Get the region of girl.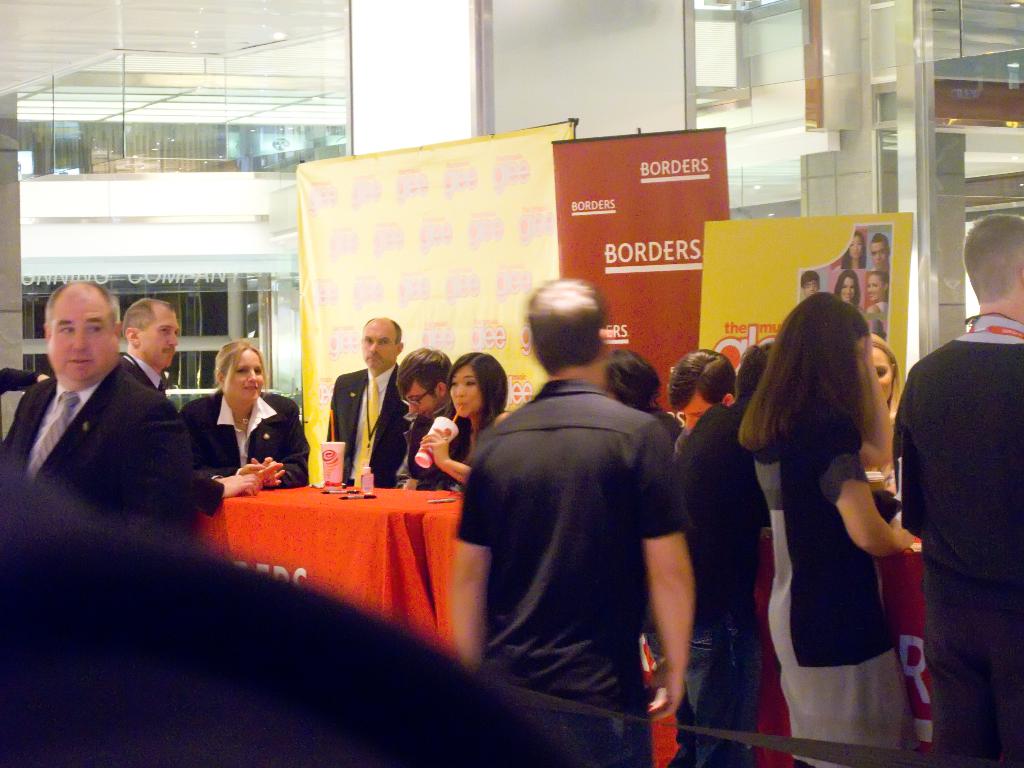
BBox(178, 336, 310, 488).
